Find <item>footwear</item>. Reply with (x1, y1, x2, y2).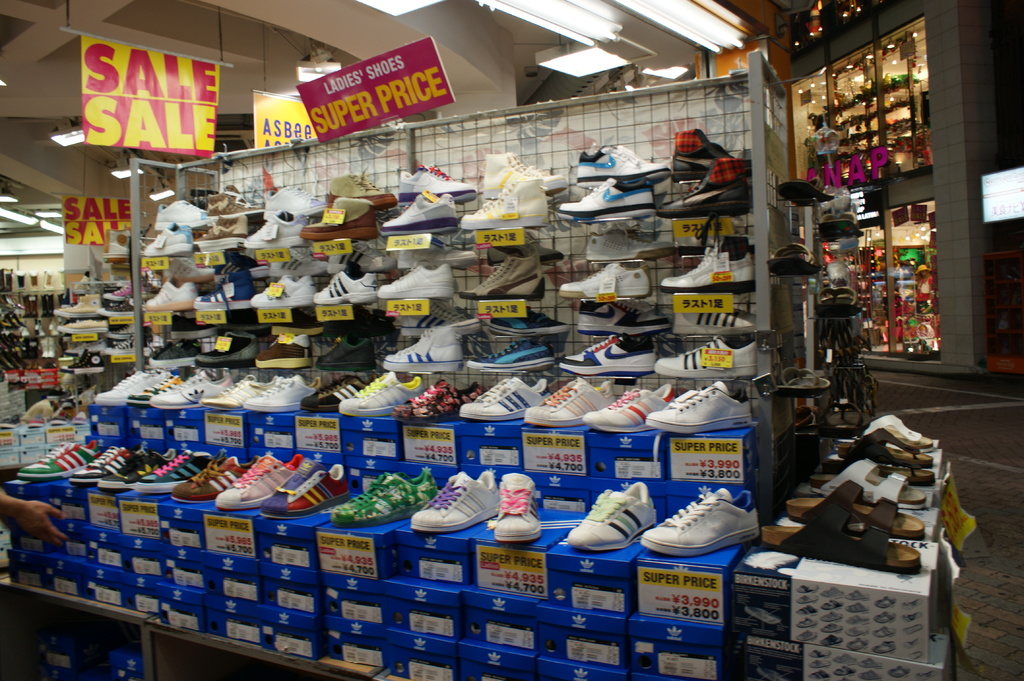
(48, 293, 111, 317).
